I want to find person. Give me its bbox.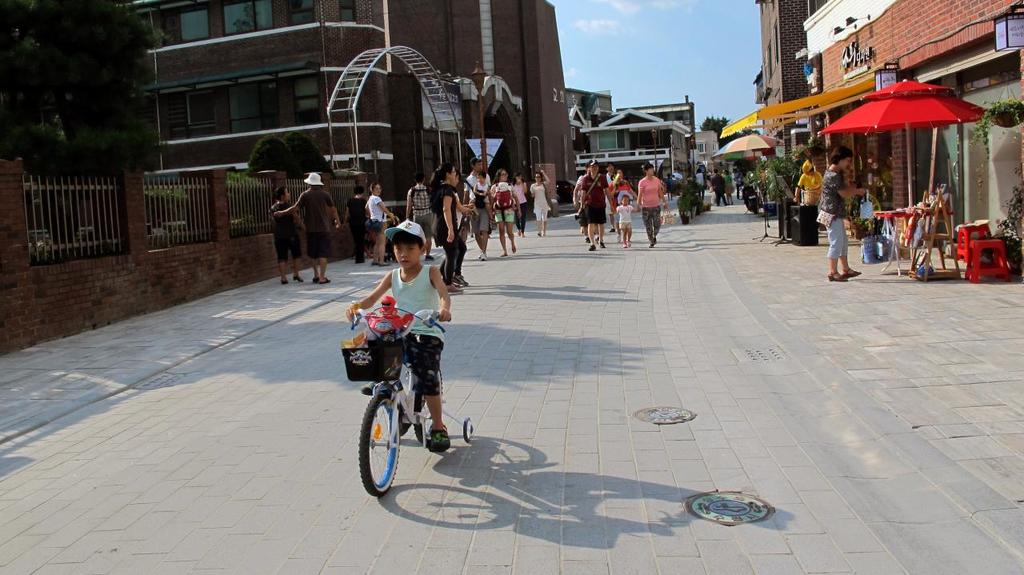
(x1=710, y1=166, x2=727, y2=206).
